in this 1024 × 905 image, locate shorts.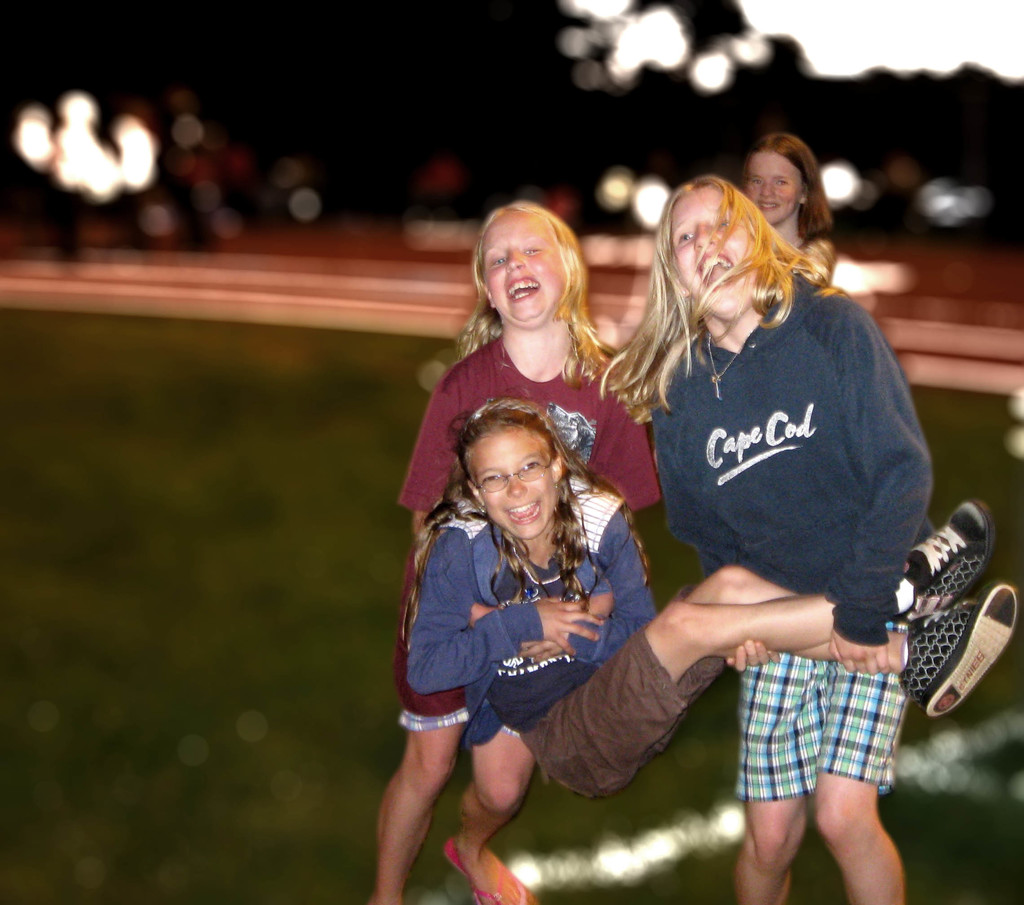
Bounding box: 521/627/733/803.
